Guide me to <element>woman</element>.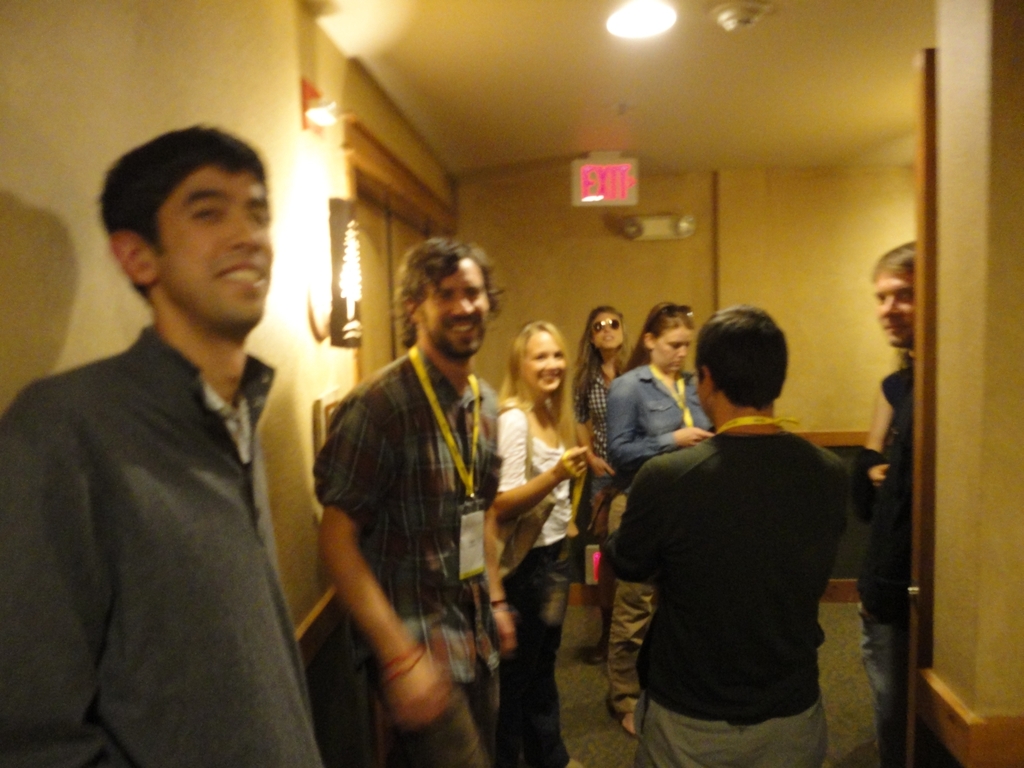
Guidance: left=604, top=304, right=725, bottom=733.
